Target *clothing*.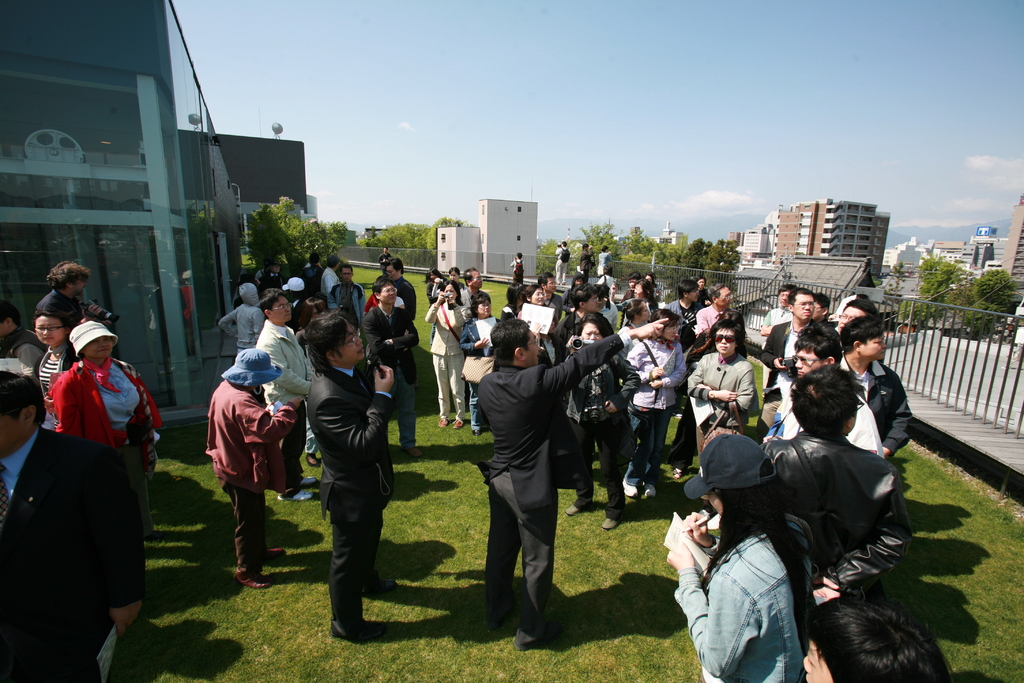
Target region: {"x1": 836, "y1": 370, "x2": 915, "y2": 507}.
